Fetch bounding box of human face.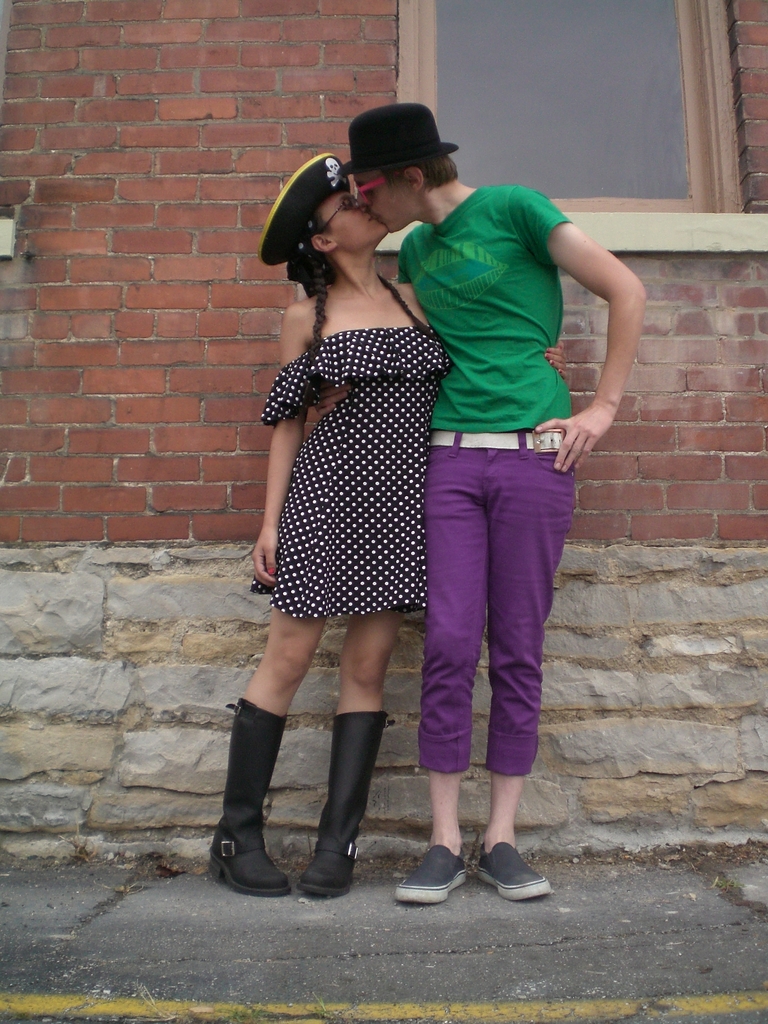
Bbox: <bbox>355, 169, 418, 236</bbox>.
